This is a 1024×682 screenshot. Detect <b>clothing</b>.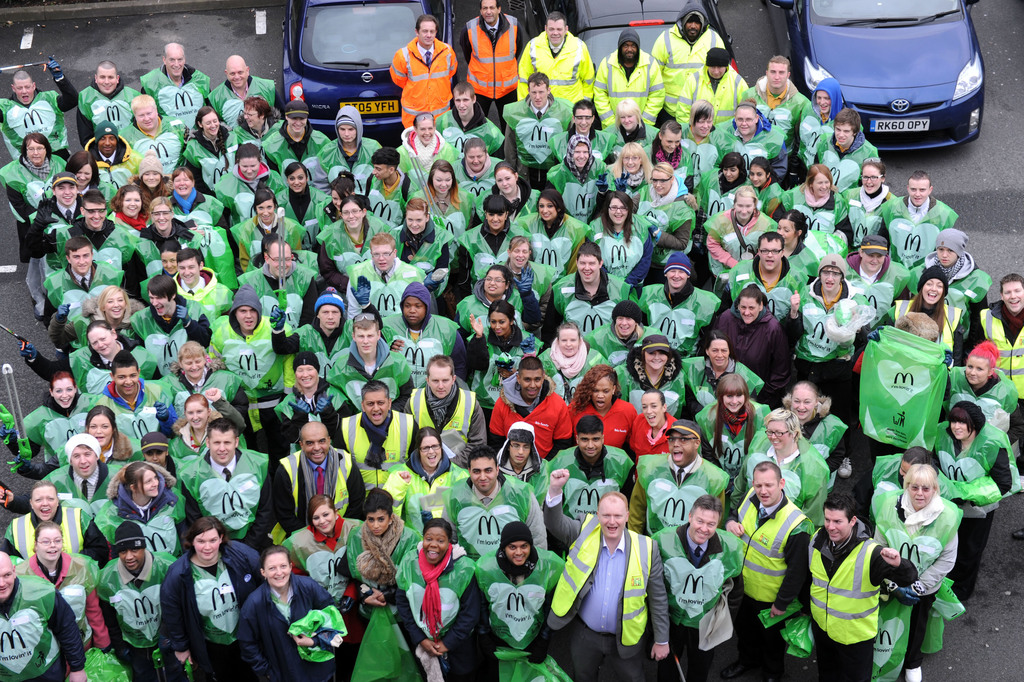
234:569:347:674.
